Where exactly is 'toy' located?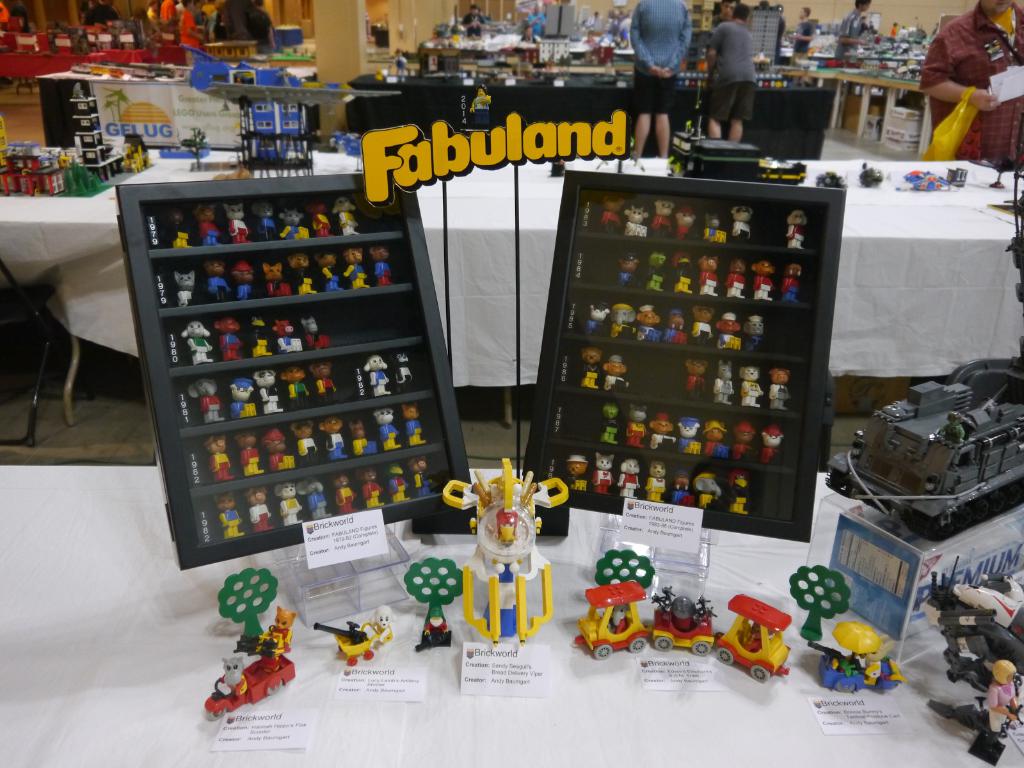
Its bounding box is [left=946, top=167, right=967, bottom=186].
